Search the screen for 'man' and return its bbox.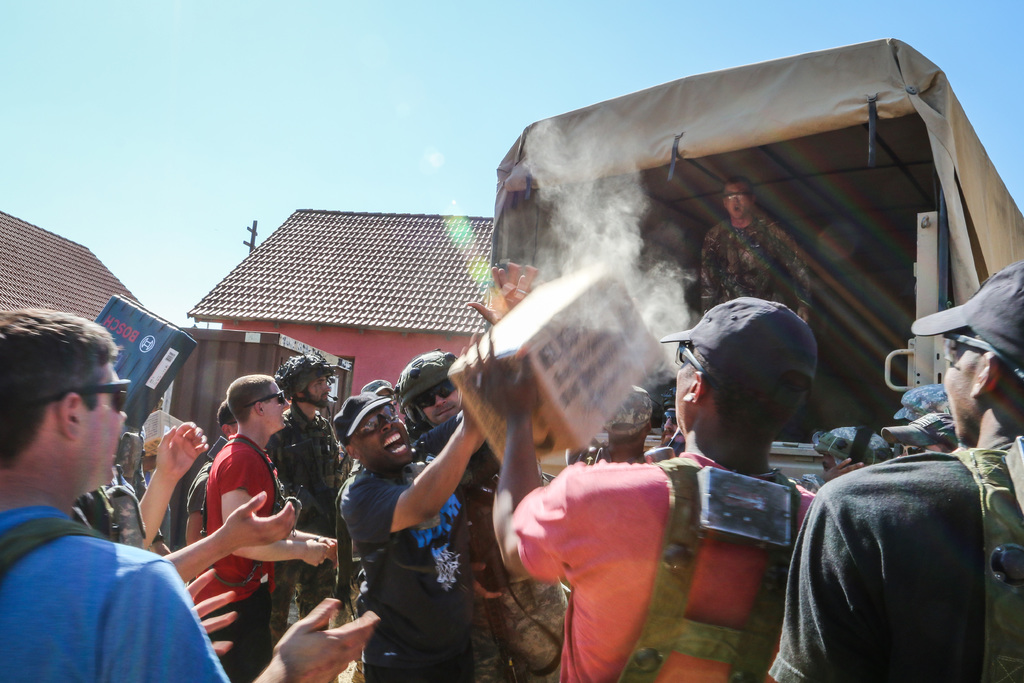
Found: 450:290:860:682.
